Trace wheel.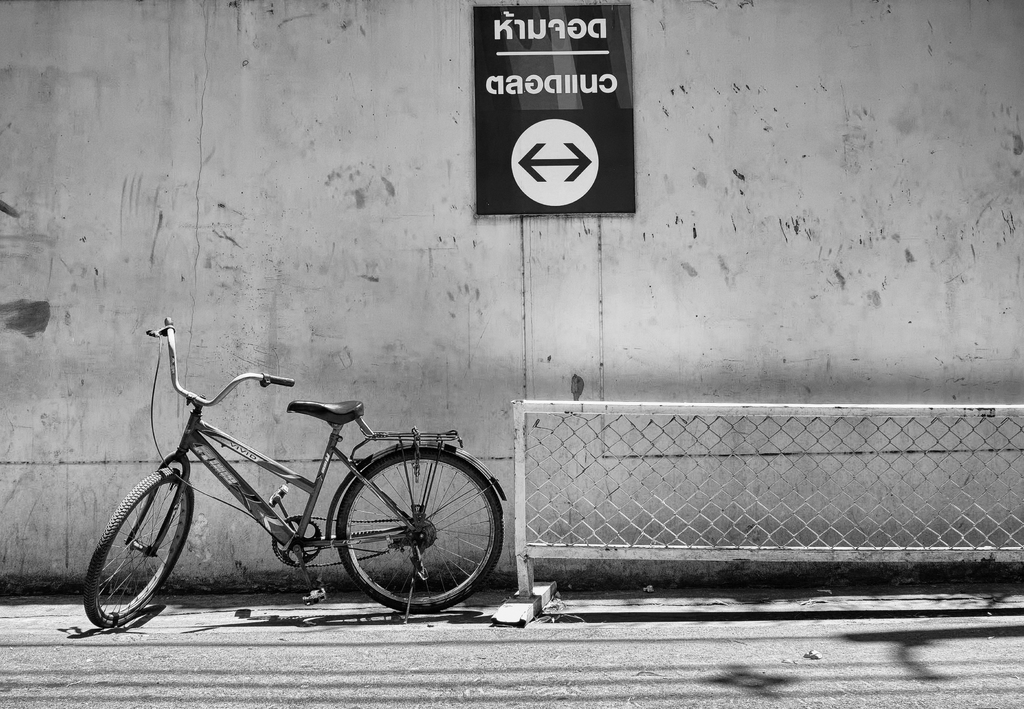
Traced to (x1=322, y1=447, x2=492, y2=605).
